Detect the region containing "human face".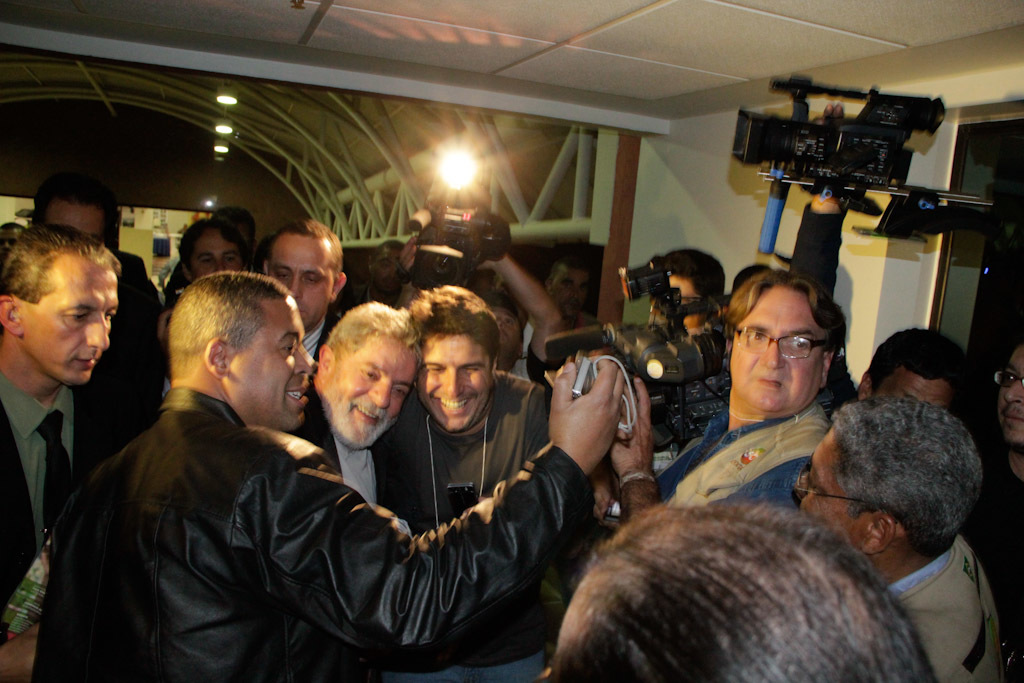
[233,299,311,425].
